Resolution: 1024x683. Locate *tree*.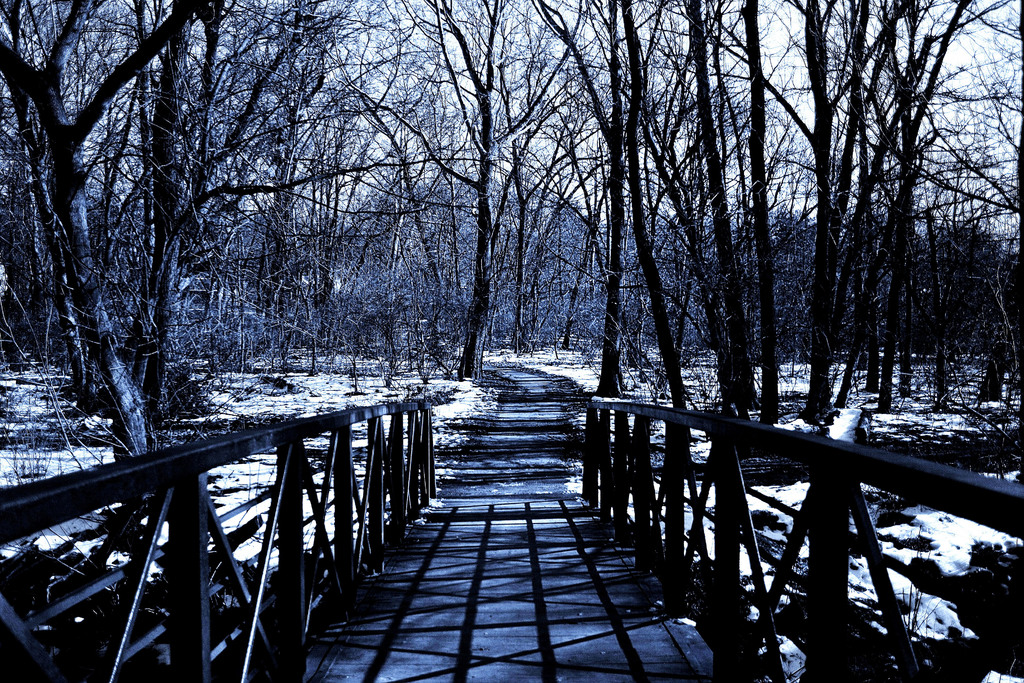
<region>551, 0, 687, 415</region>.
